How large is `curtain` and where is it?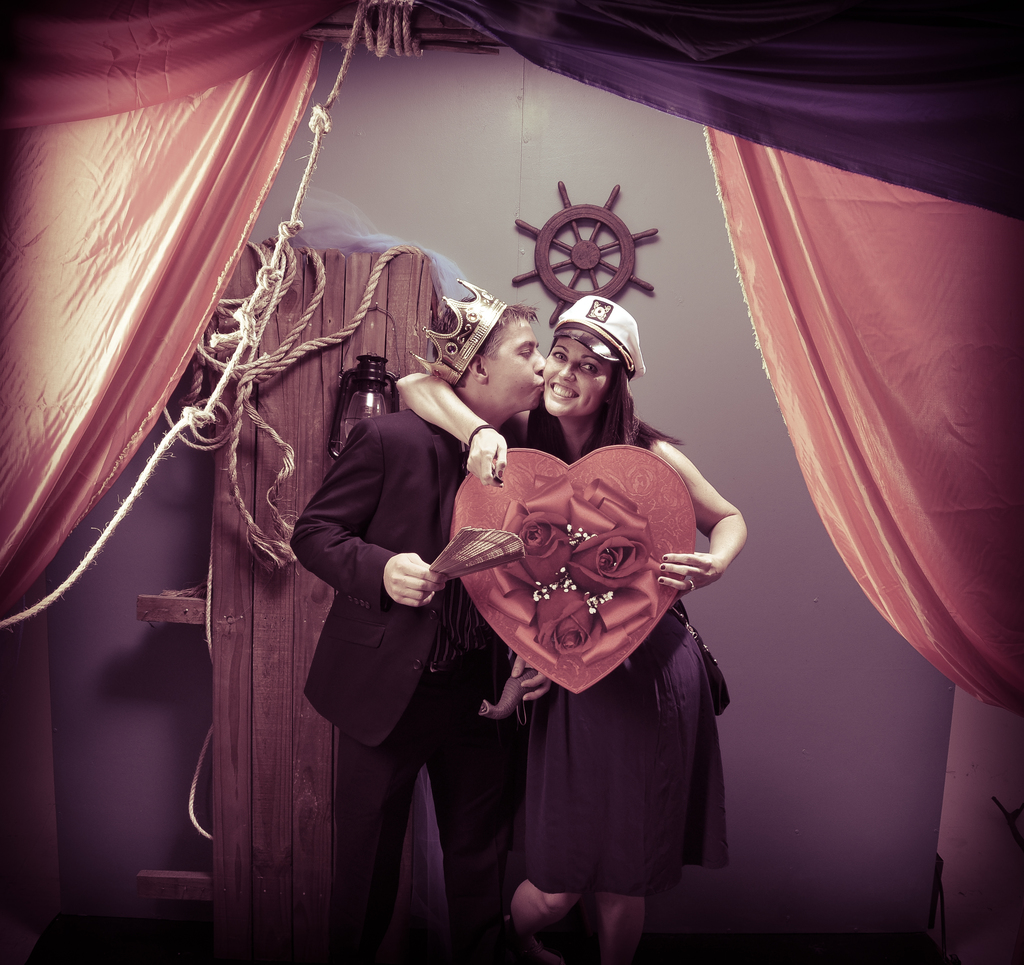
Bounding box: select_region(734, 142, 1023, 689).
